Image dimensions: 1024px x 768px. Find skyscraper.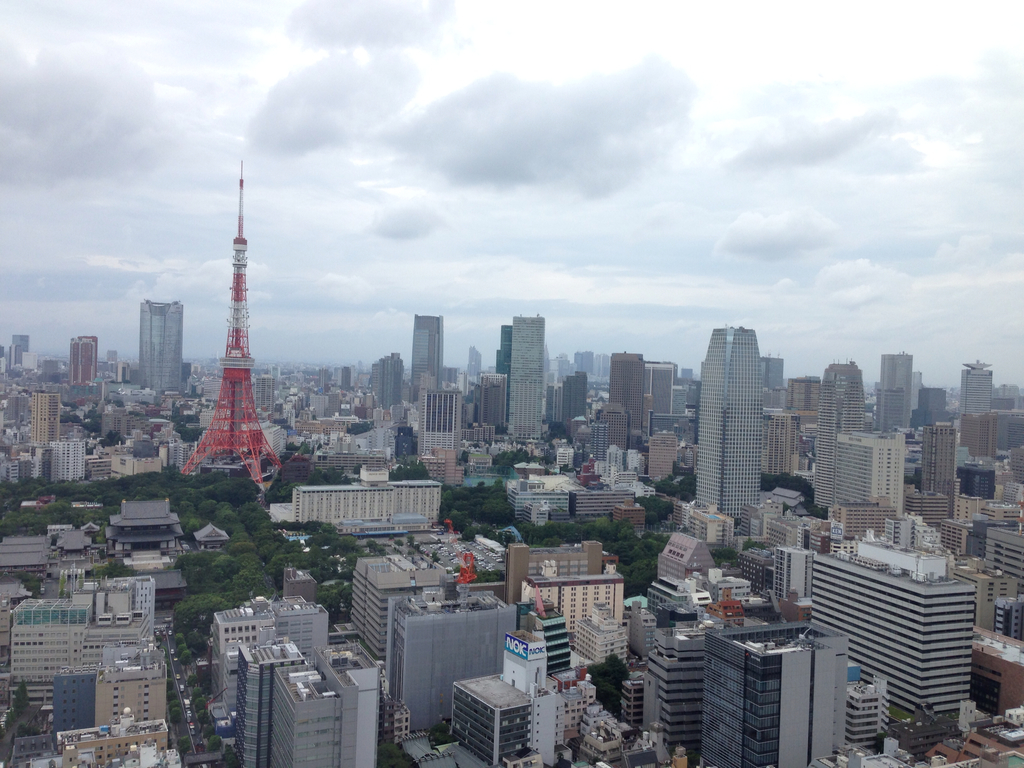
{"x1": 406, "y1": 311, "x2": 447, "y2": 406}.
